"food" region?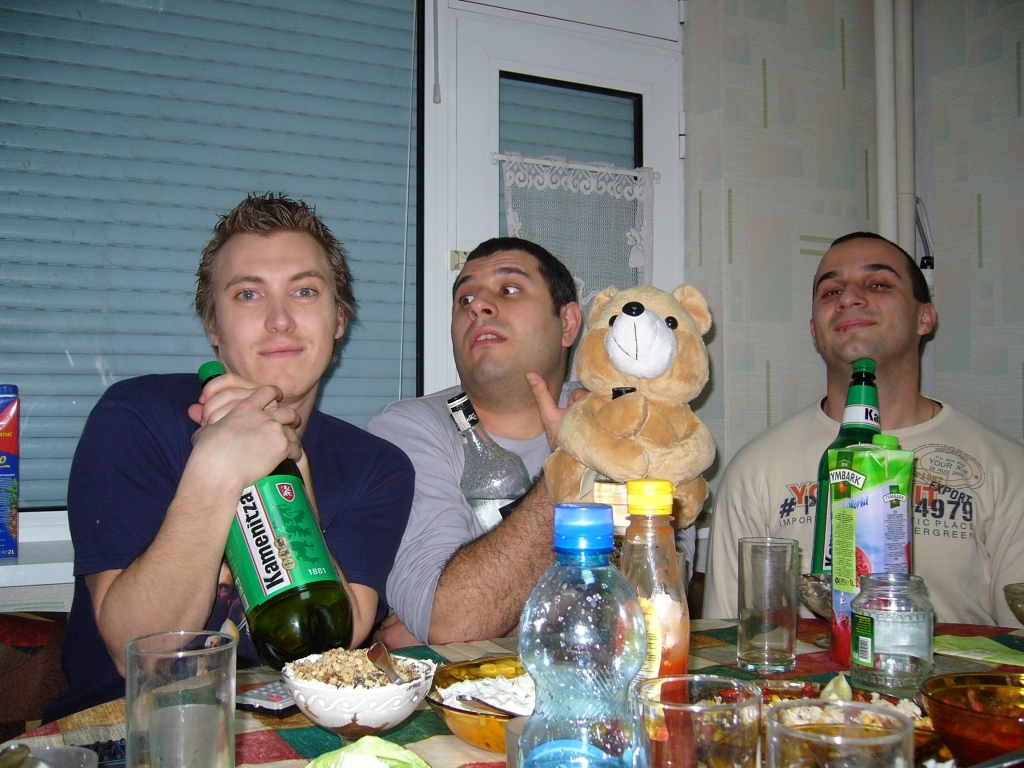
crop(435, 669, 535, 748)
